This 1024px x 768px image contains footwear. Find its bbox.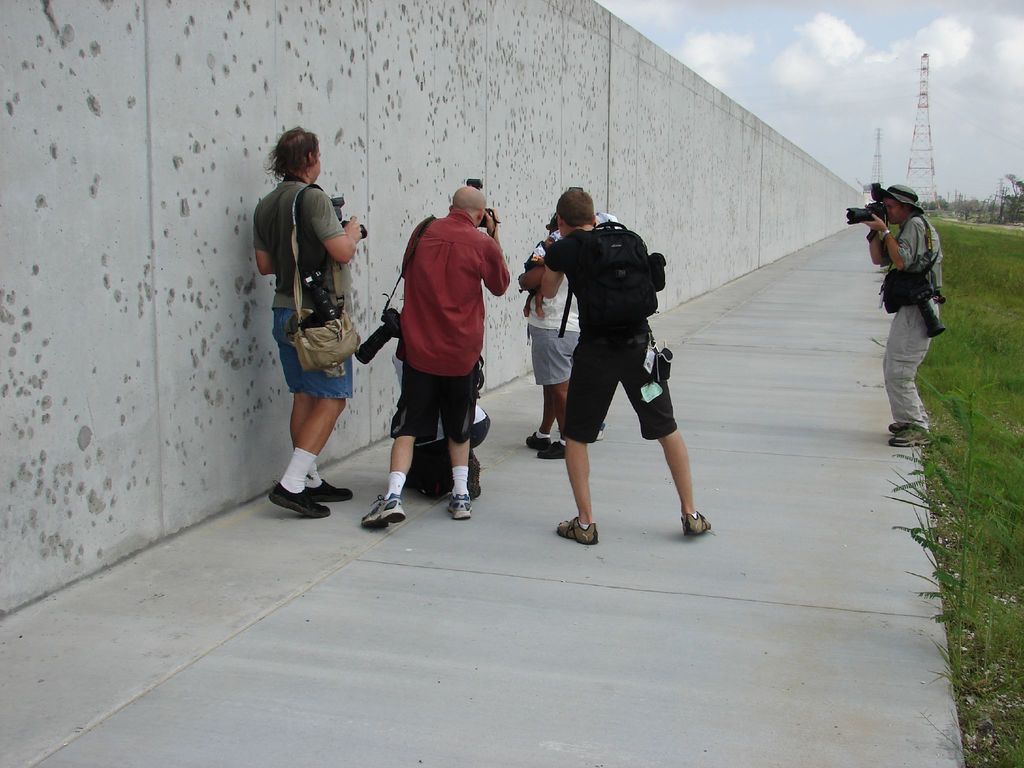
(x1=890, y1=422, x2=931, y2=449).
